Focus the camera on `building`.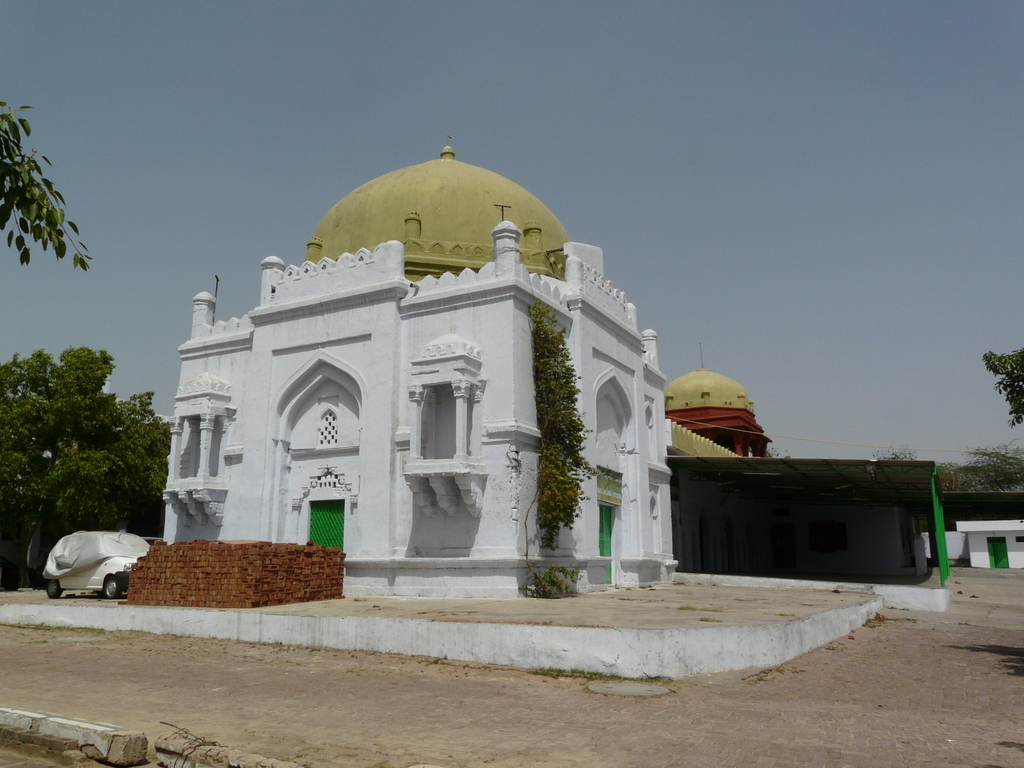
Focus region: [148, 210, 676, 582].
